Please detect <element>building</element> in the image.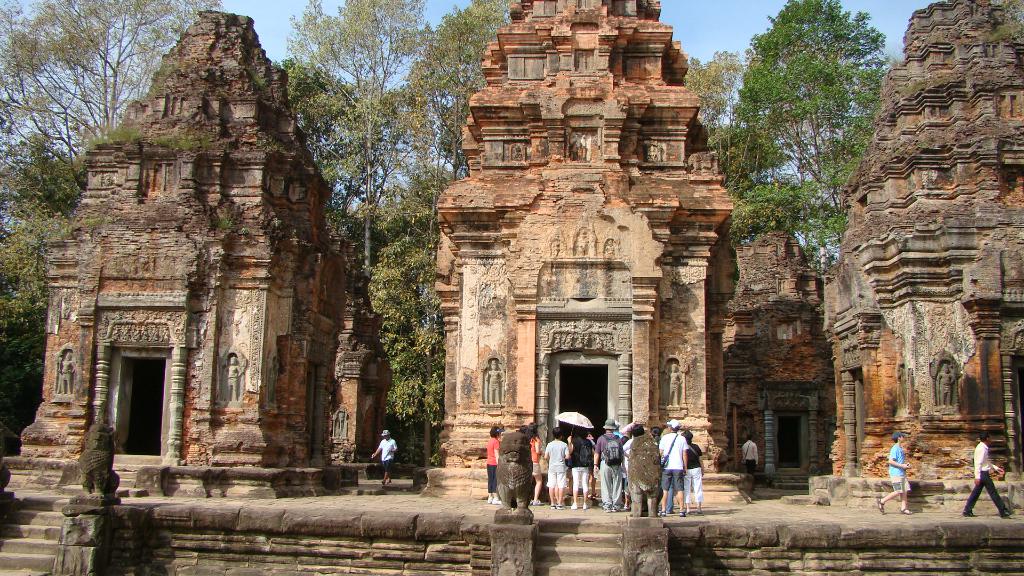
[x1=421, y1=0, x2=752, y2=502].
